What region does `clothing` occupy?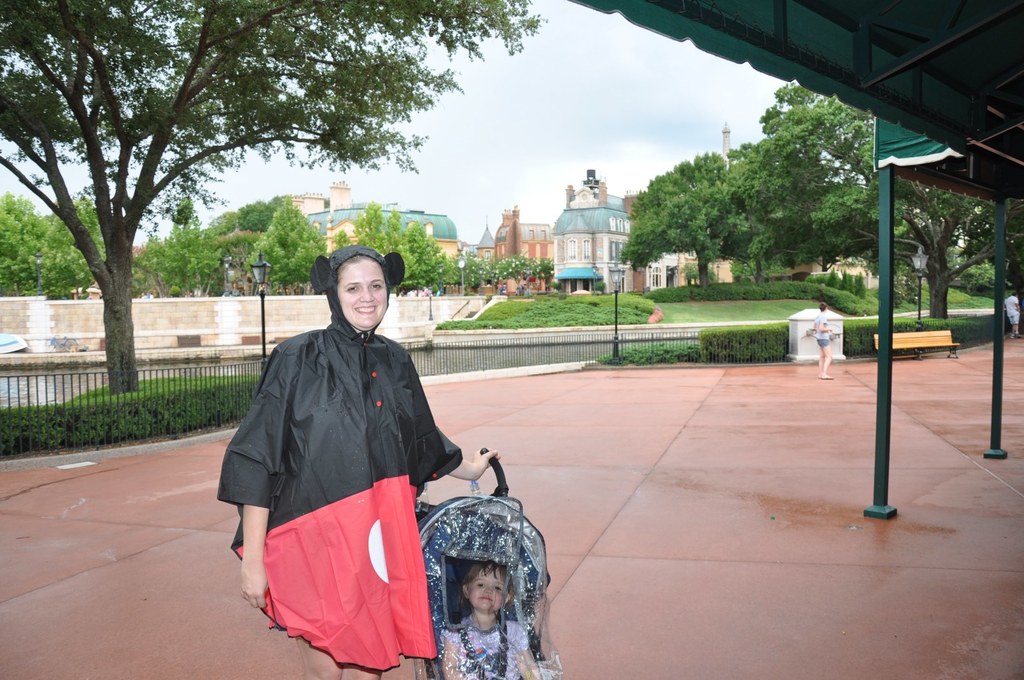
<bbox>231, 274, 468, 652</bbox>.
